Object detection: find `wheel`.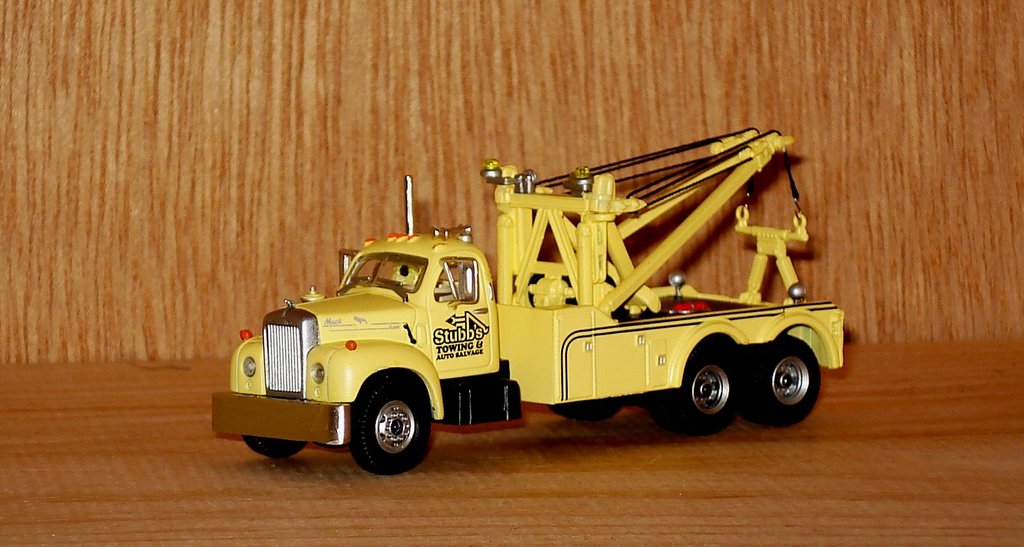
[left=344, top=383, right=434, bottom=477].
